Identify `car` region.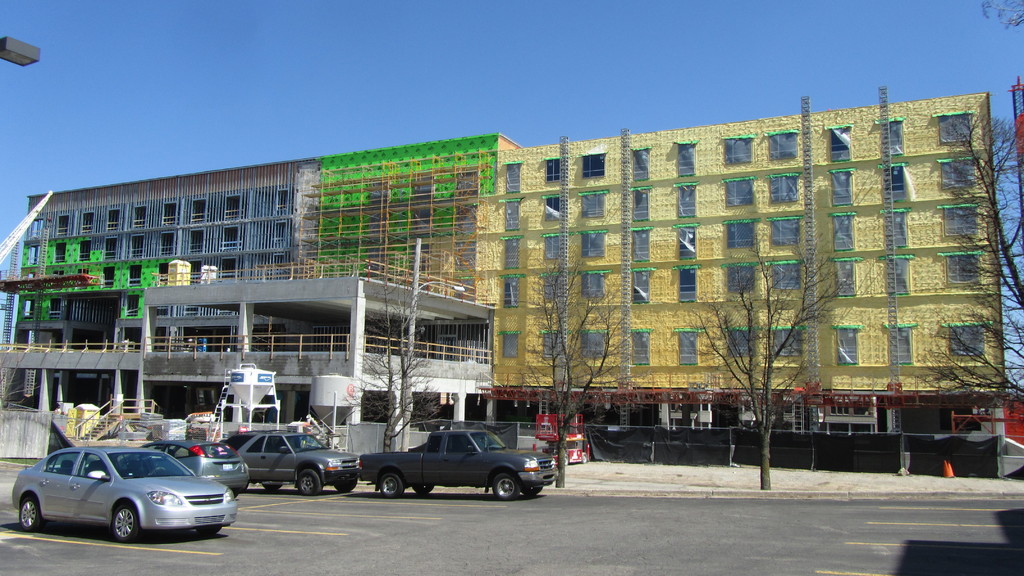
Region: [x1=10, y1=438, x2=238, y2=543].
